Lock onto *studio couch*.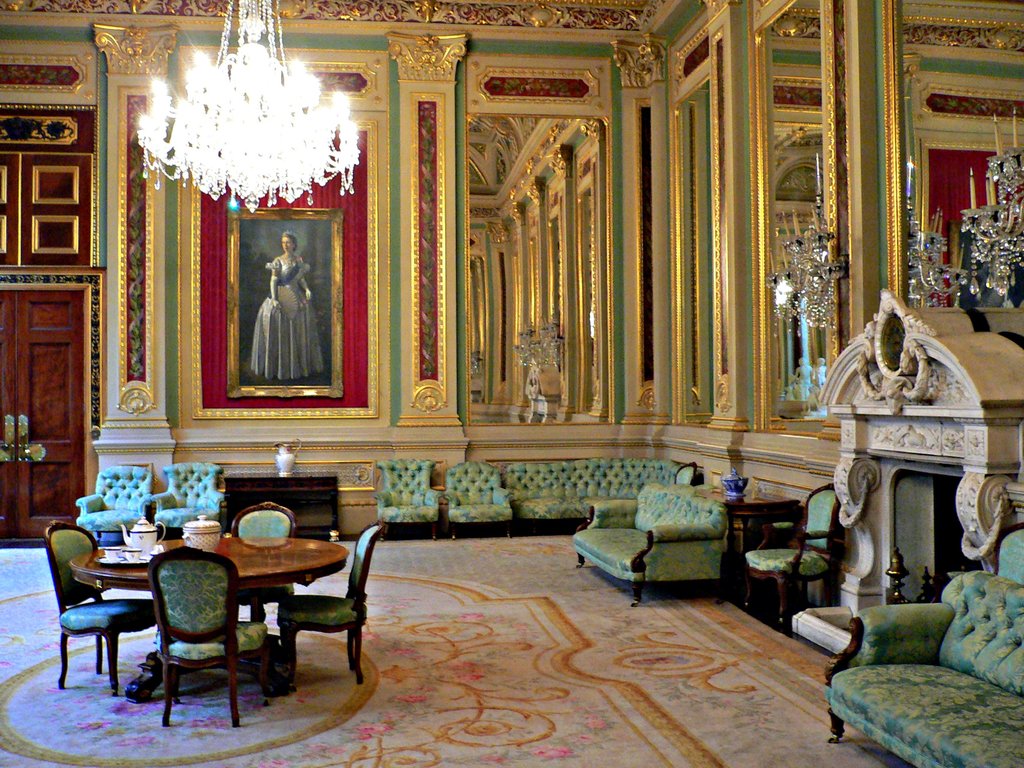
Locked: 74 461 156 545.
